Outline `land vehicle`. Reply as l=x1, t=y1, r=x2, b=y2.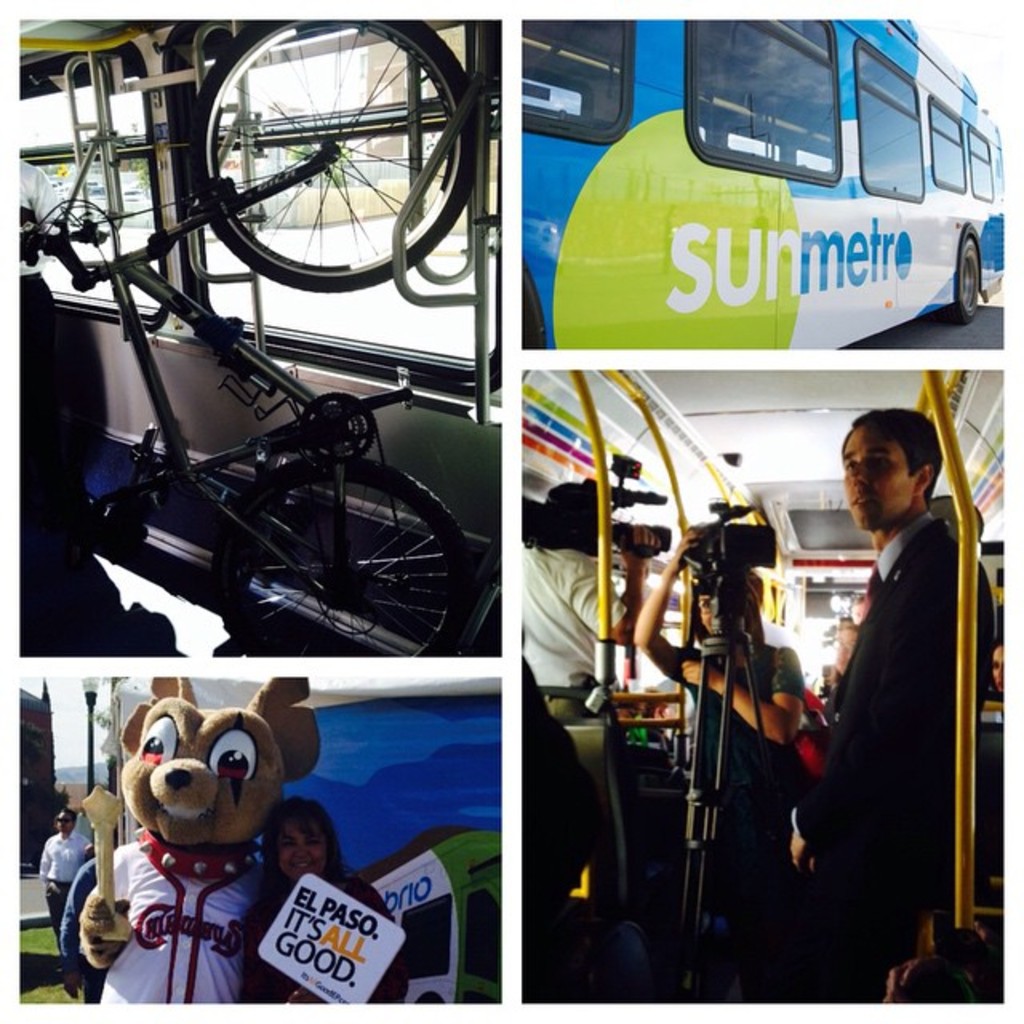
l=0, t=11, r=493, b=659.
